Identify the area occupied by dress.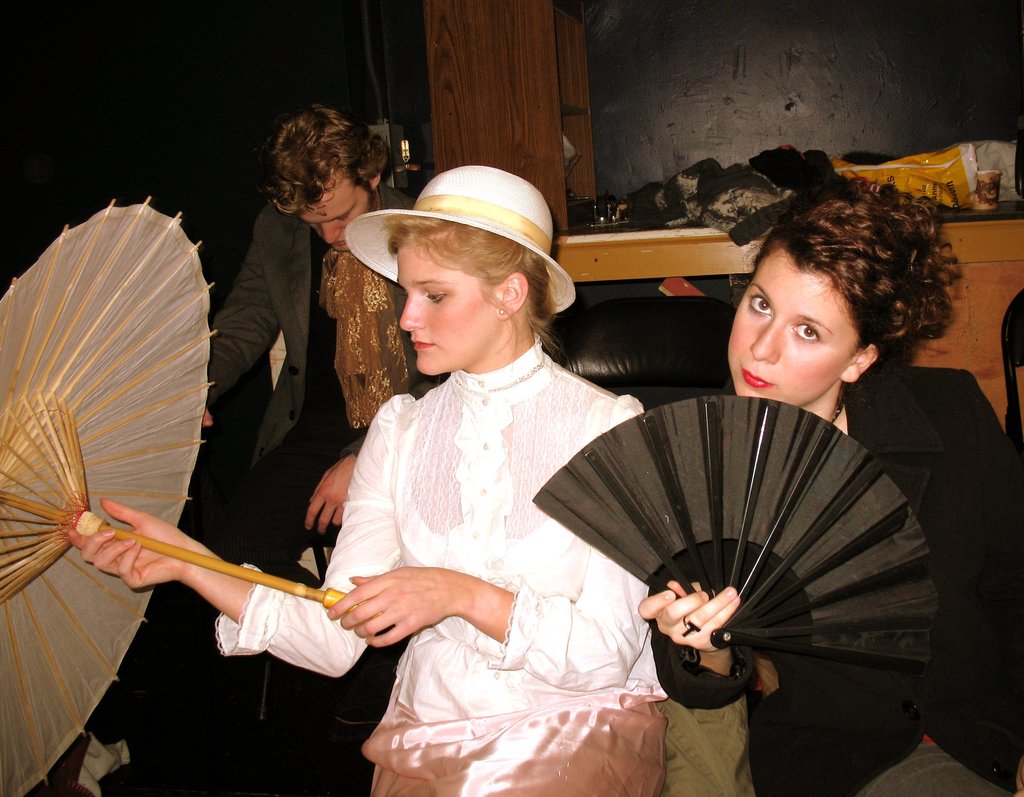
Area: bbox(223, 339, 674, 796).
